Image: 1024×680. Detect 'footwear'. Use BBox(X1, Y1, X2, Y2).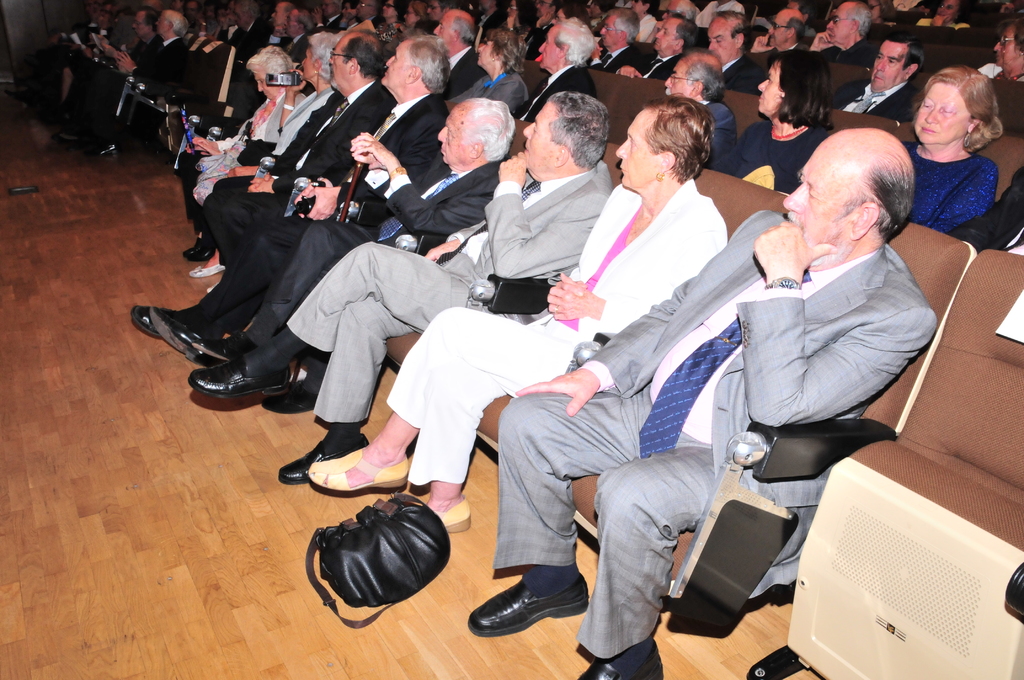
BBox(190, 245, 212, 266).
